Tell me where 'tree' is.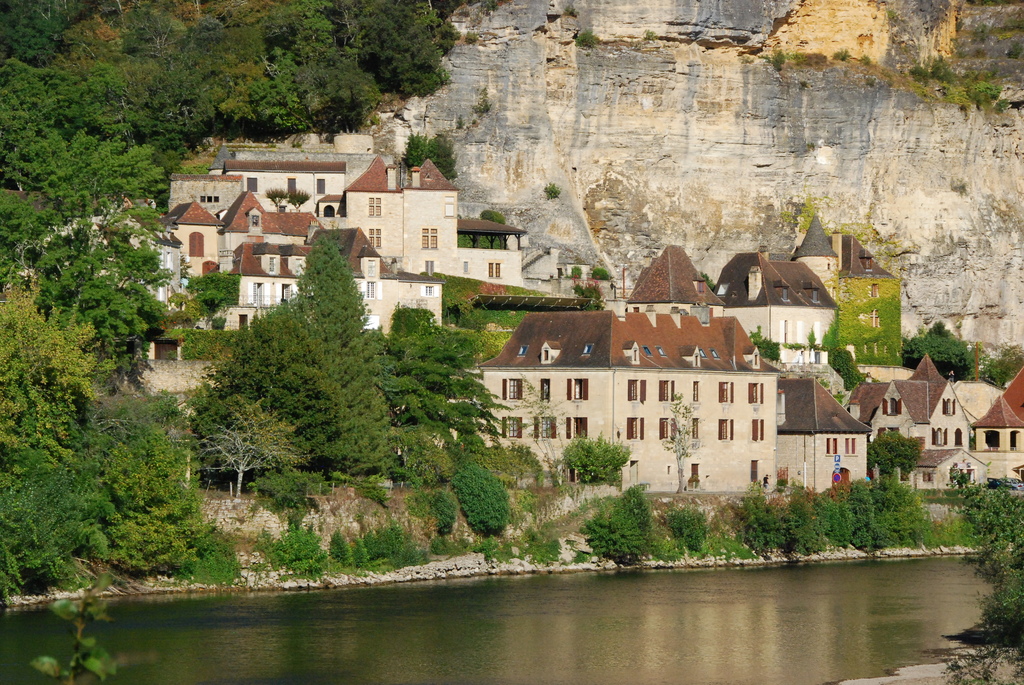
'tree' is at <bbox>746, 323, 781, 365</bbox>.
